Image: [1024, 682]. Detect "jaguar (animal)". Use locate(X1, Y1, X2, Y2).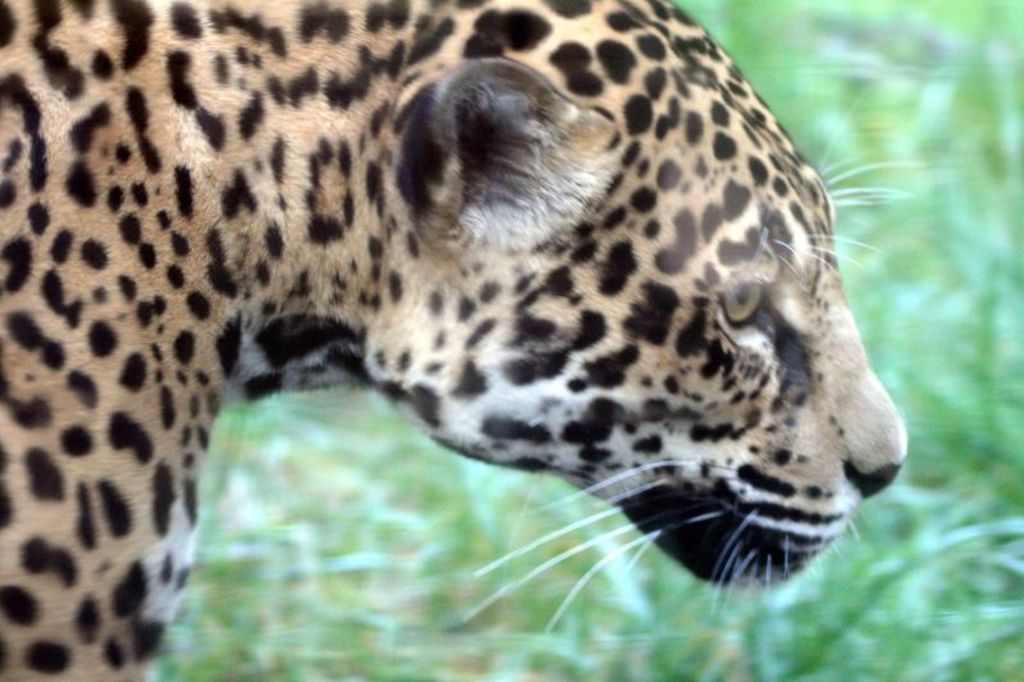
locate(0, 0, 952, 681).
